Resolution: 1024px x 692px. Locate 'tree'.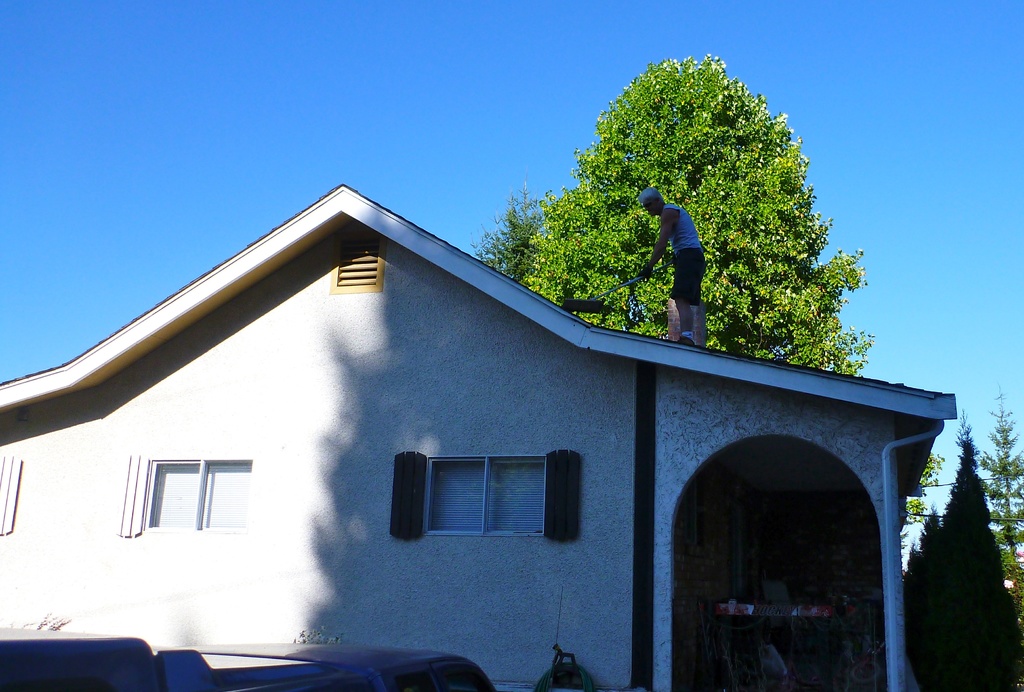
locate(977, 383, 1023, 584).
